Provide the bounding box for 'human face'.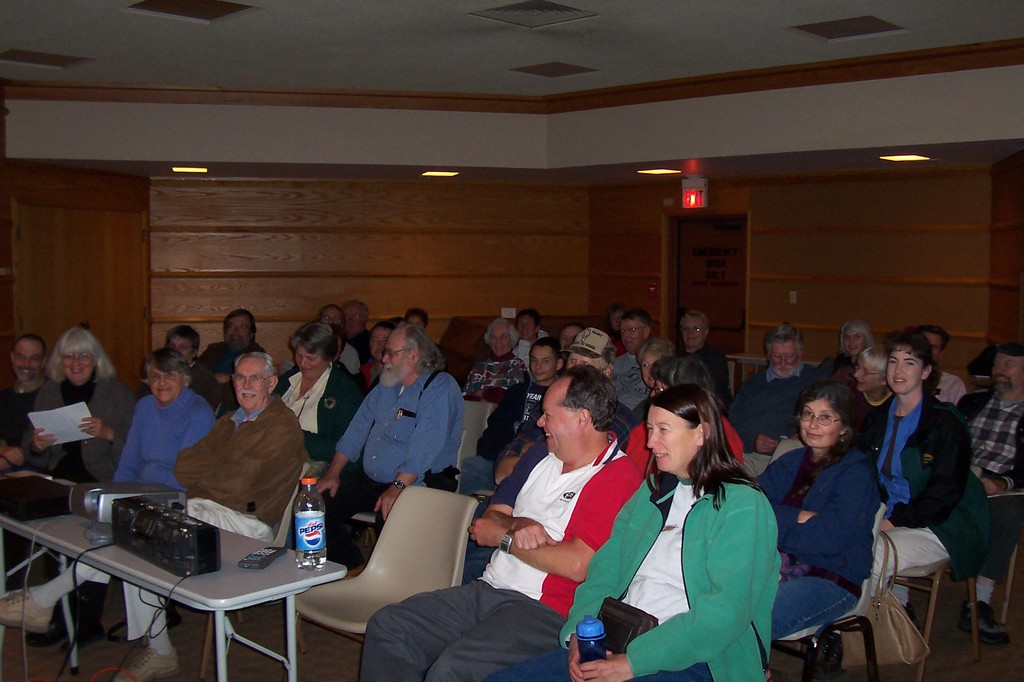
(x1=517, y1=313, x2=537, y2=339).
